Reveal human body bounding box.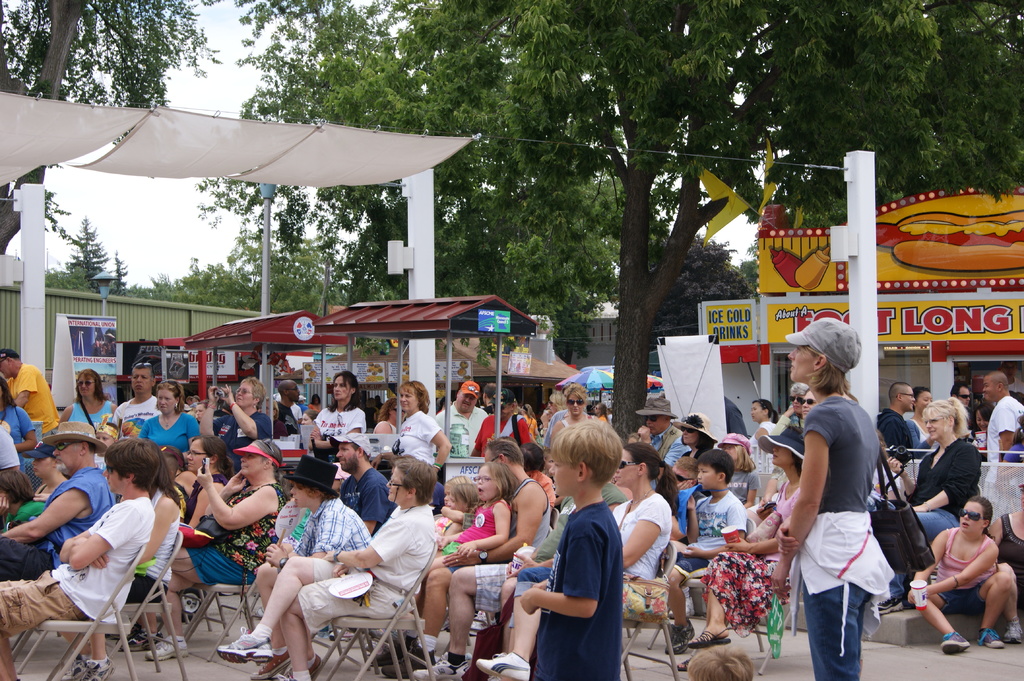
Revealed: [left=978, top=405, right=989, bottom=429].
